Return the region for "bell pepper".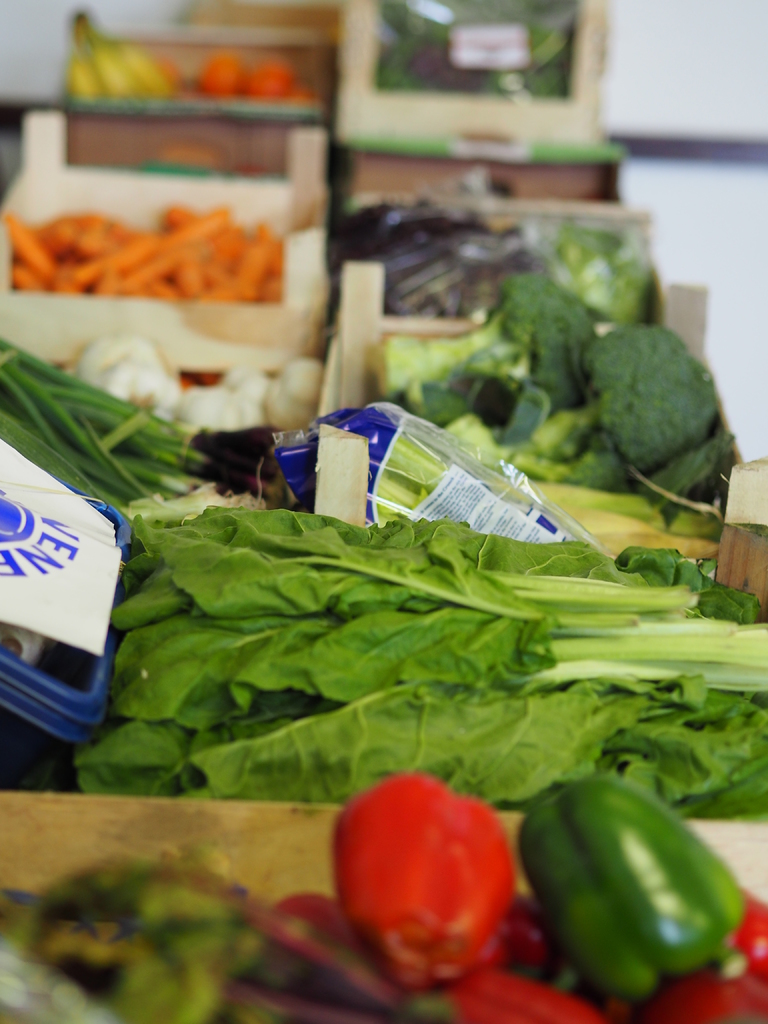
BBox(332, 771, 515, 979).
